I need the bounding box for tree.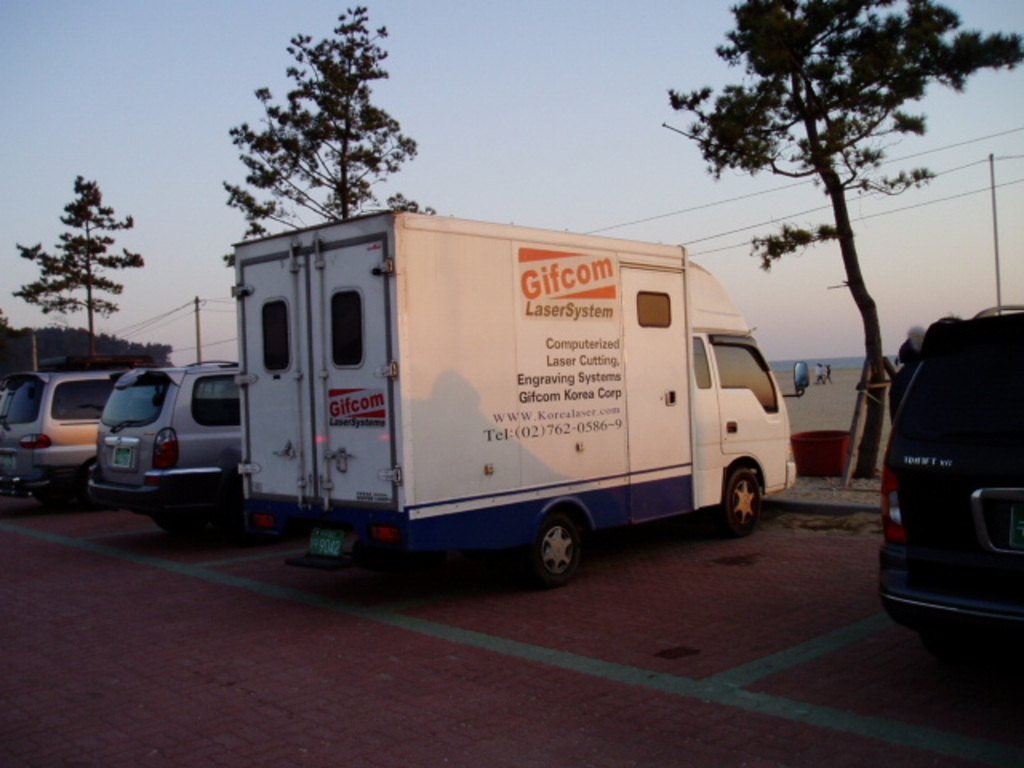
Here it is: <bbox>13, 166, 150, 354</bbox>.
